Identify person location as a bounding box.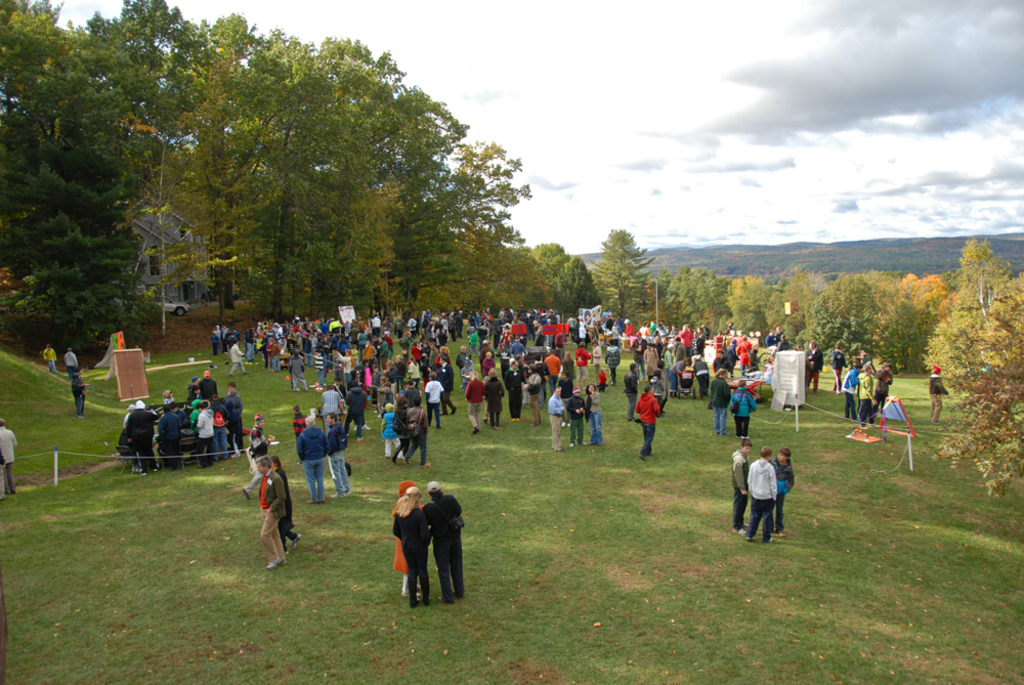
select_region(374, 405, 401, 457).
